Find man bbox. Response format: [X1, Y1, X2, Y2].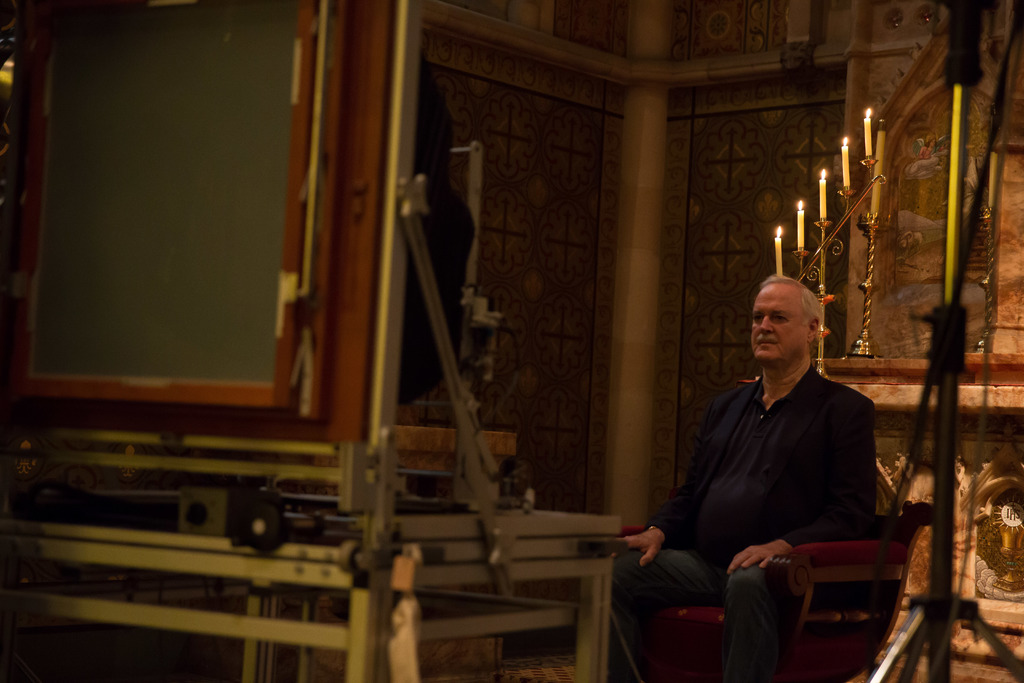
[637, 272, 899, 650].
